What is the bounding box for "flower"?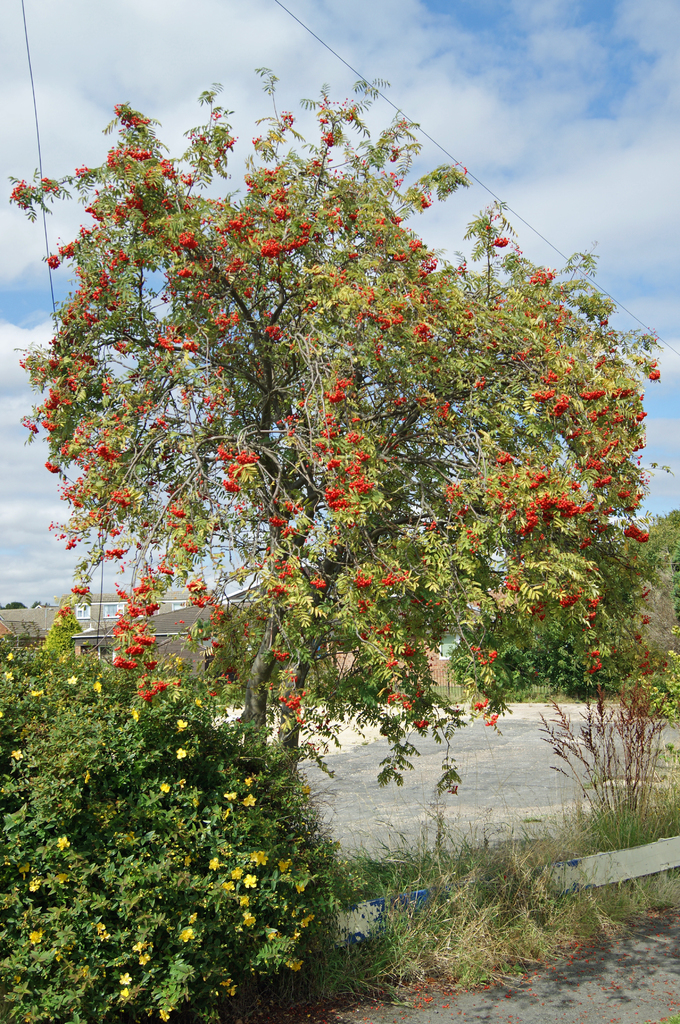
crop(296, 884, 306, 896).
